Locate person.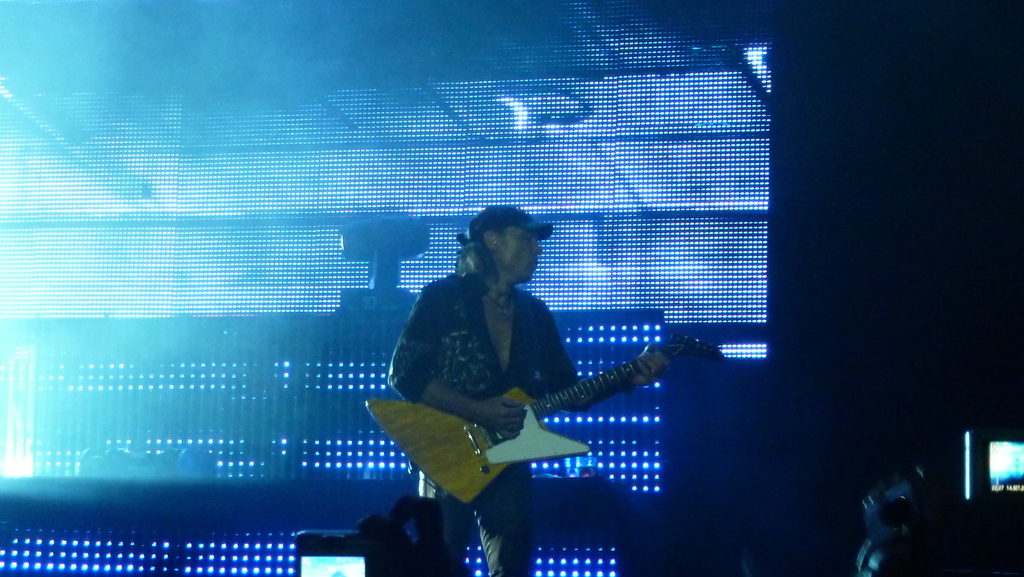
Bounding box: left=399, top=188, right=618, bottom=503.
